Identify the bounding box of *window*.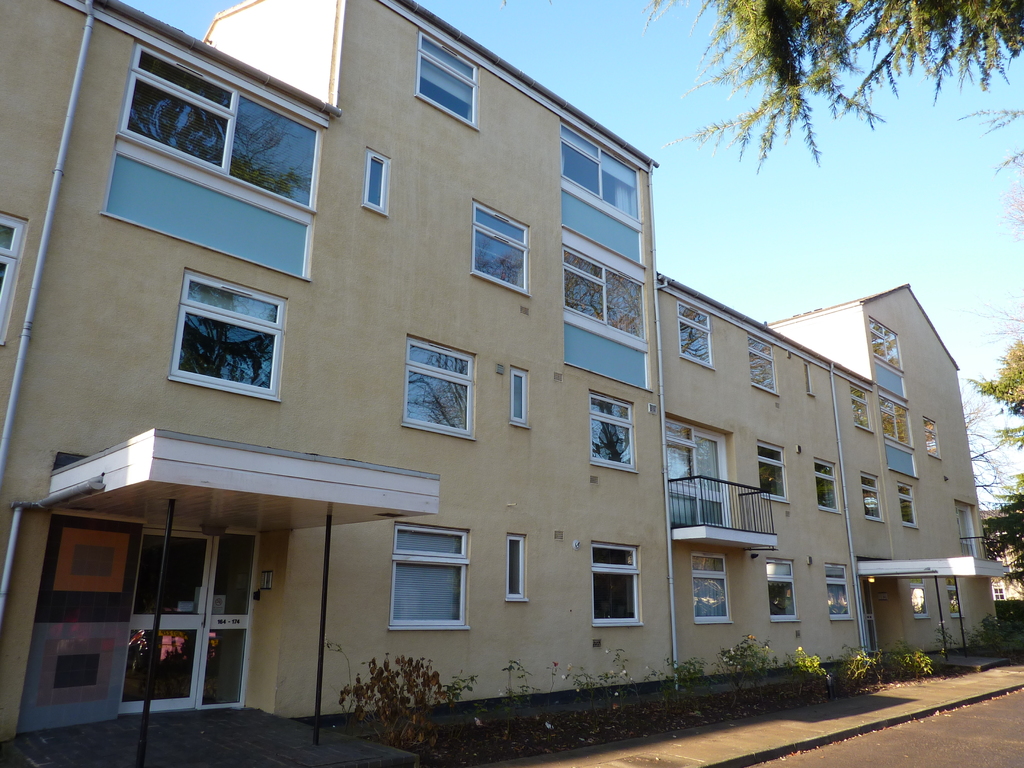
x1=814, y1=457, x2=838, y2=515.
